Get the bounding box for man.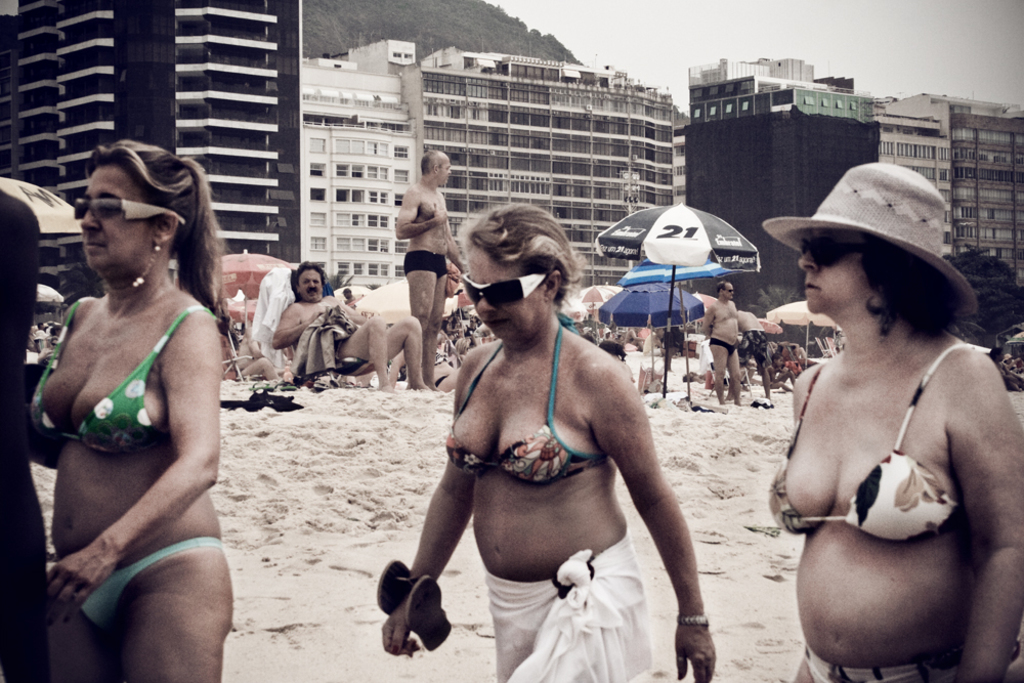
rect(730, 309, 771, 408).
